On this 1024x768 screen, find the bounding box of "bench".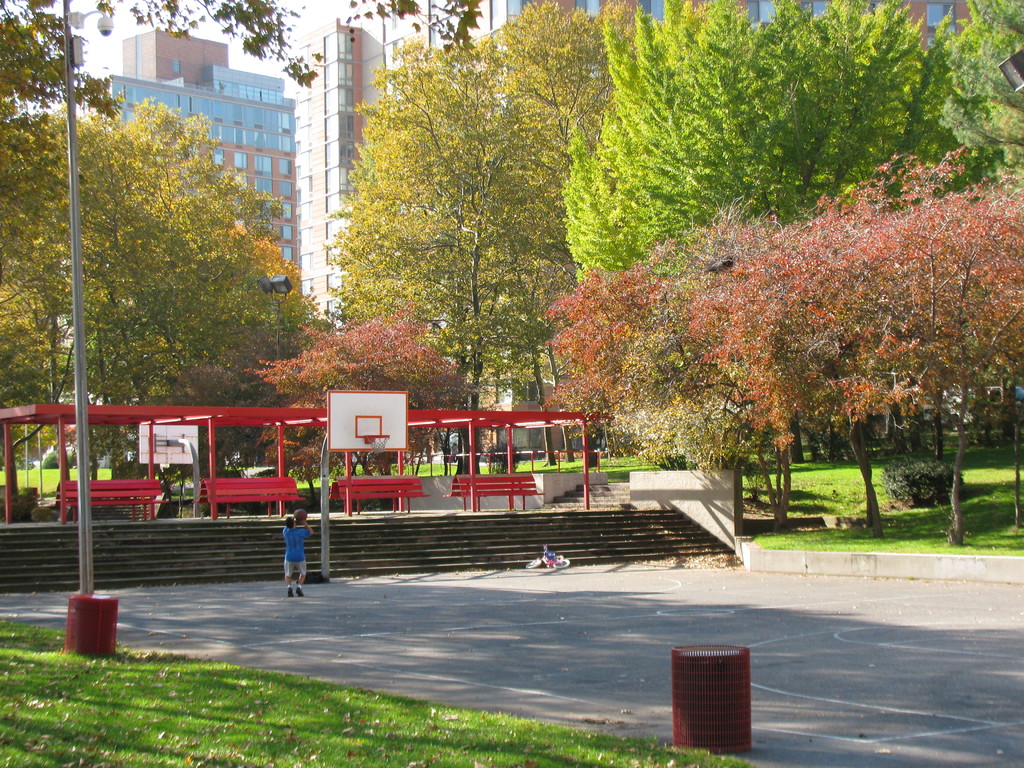
Bounding box: crop(204, 476, 308, 519).
